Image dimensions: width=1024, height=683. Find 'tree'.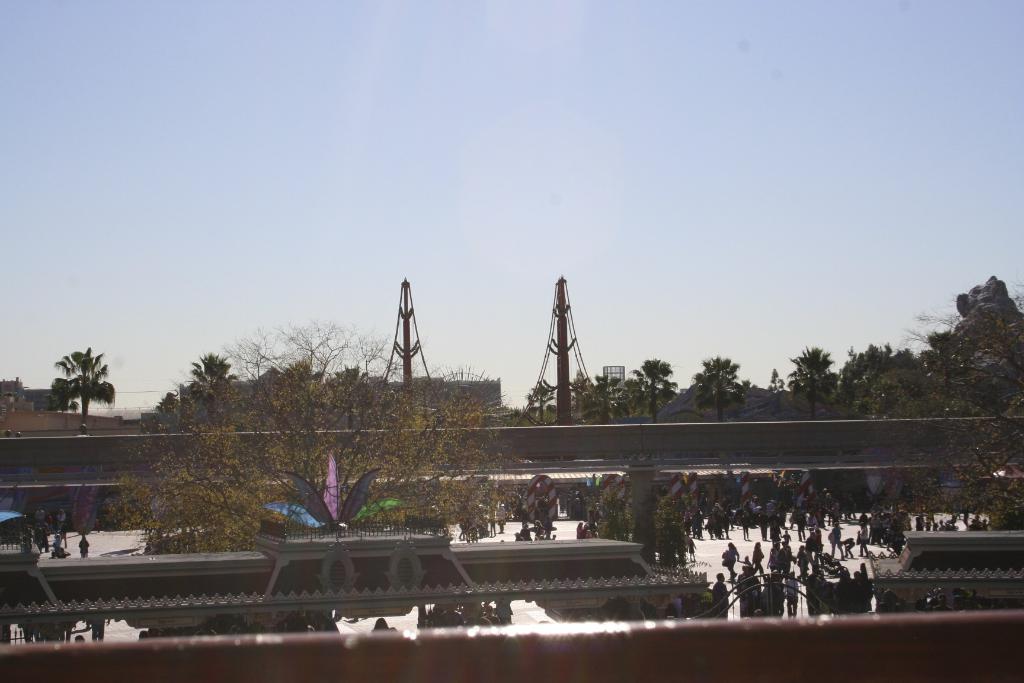
bbox=[48, 347, 118, 420].
